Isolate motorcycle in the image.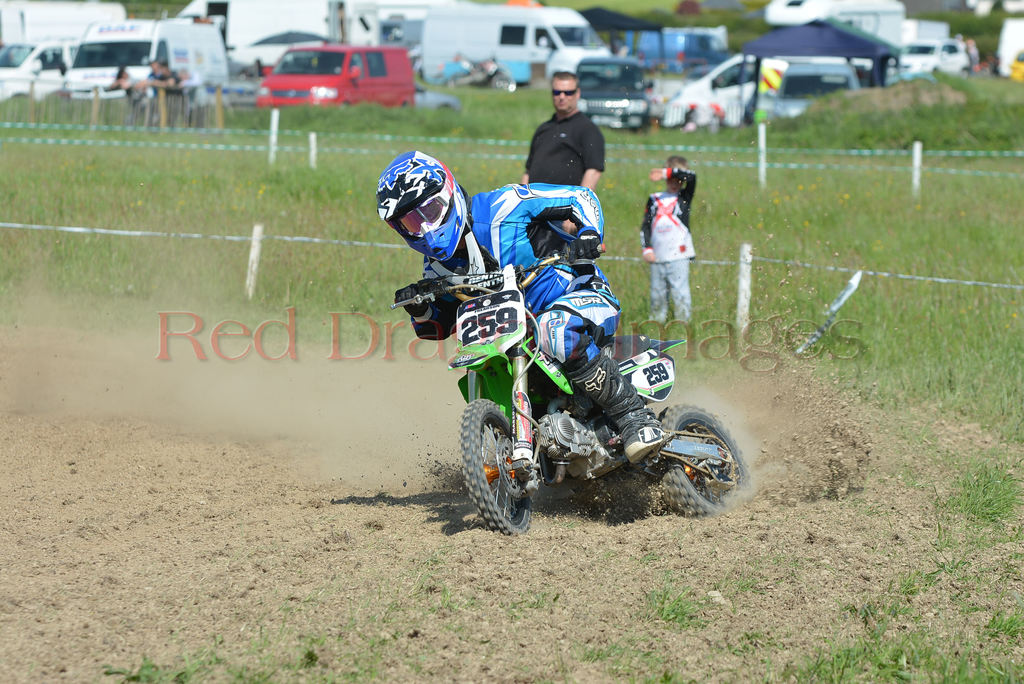
Isolated region: <bbox>438, 266, 728, 521</bbox>.
